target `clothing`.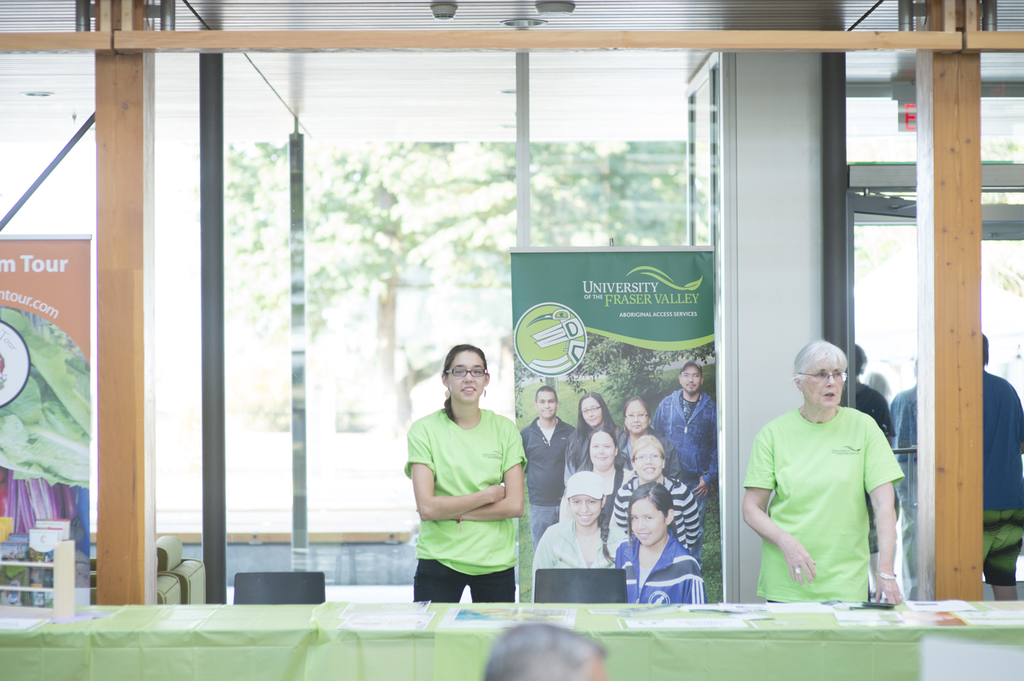
Target region: detection(402, 402, 532, 604).
